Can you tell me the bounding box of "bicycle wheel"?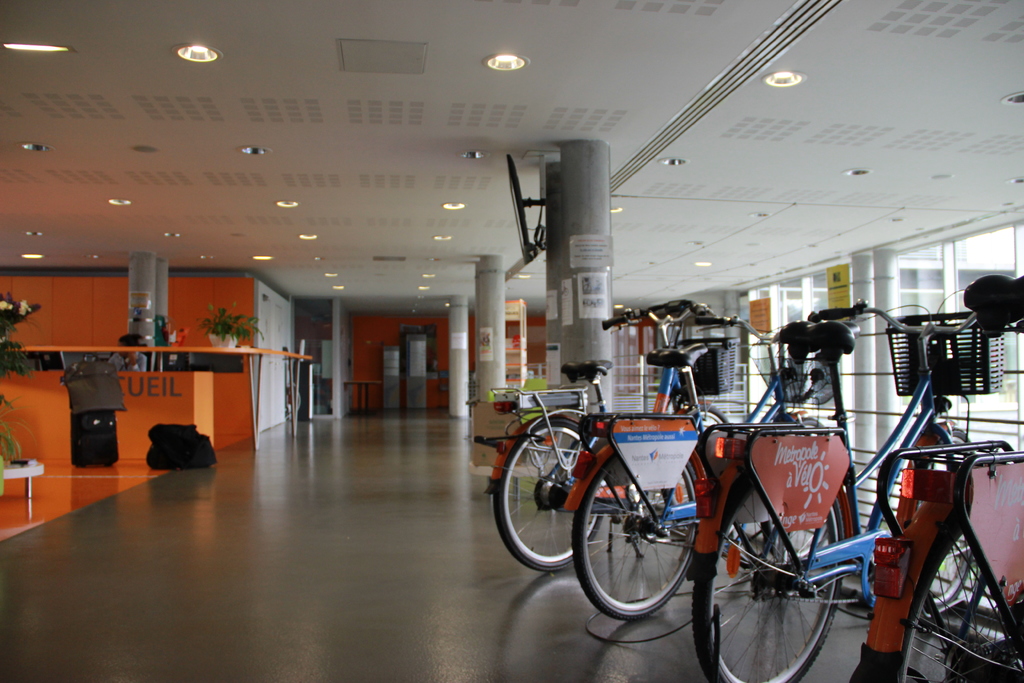
select_region(581, 461, 694, 636).
